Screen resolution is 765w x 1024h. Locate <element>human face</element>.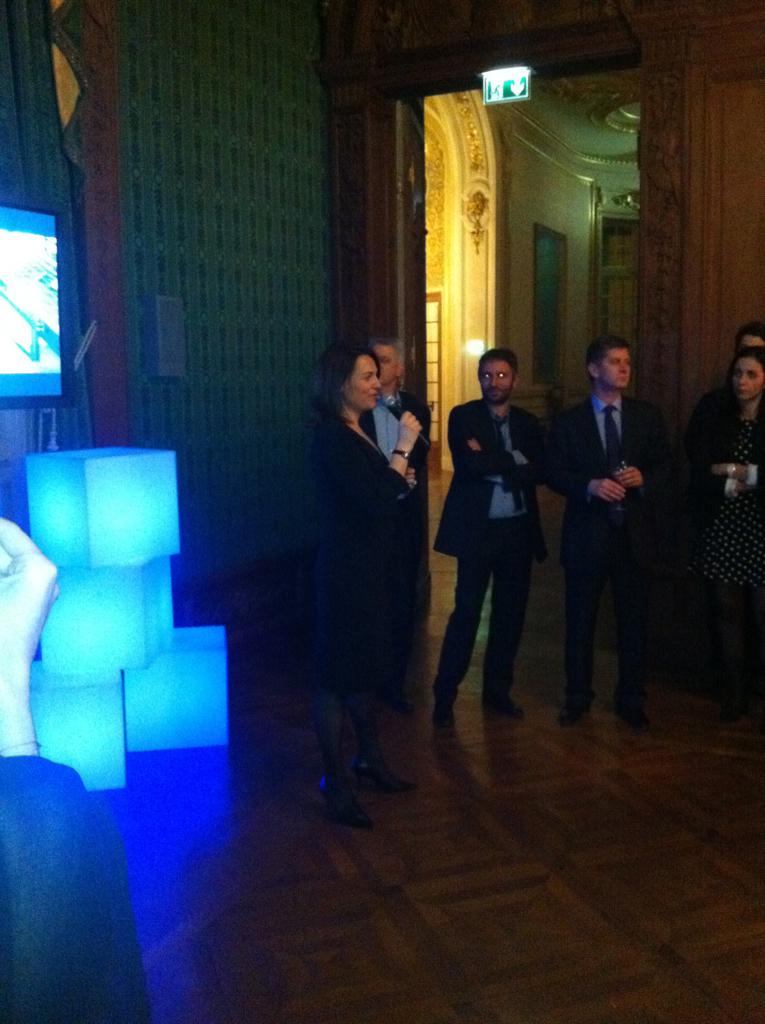
{"x1": 371, "y1": 346, "x2": 398, "y2": 378}.
